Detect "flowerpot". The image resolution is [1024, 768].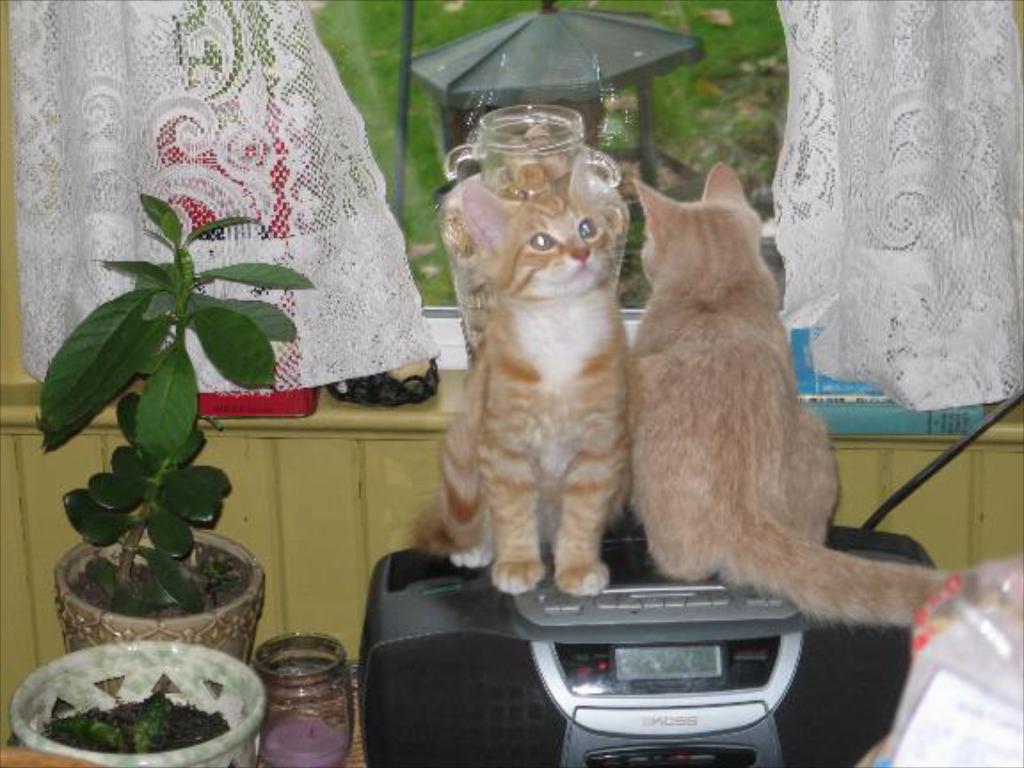
x1=57 y1=528 x2=267 y2=663.
